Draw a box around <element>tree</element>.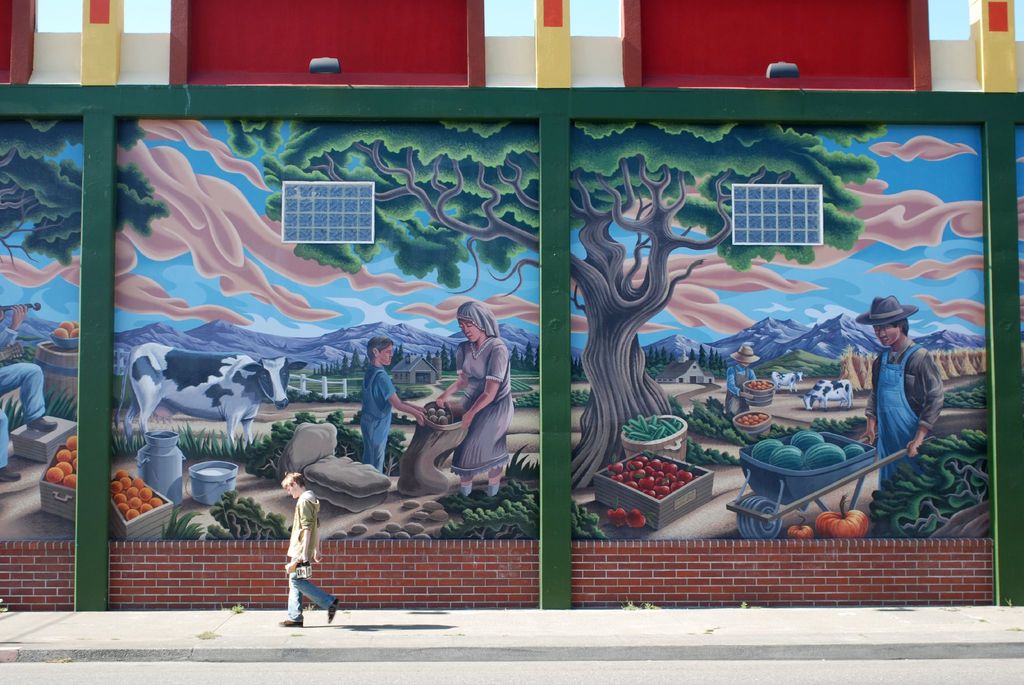
l=648, t=345, r=668, b=364.
